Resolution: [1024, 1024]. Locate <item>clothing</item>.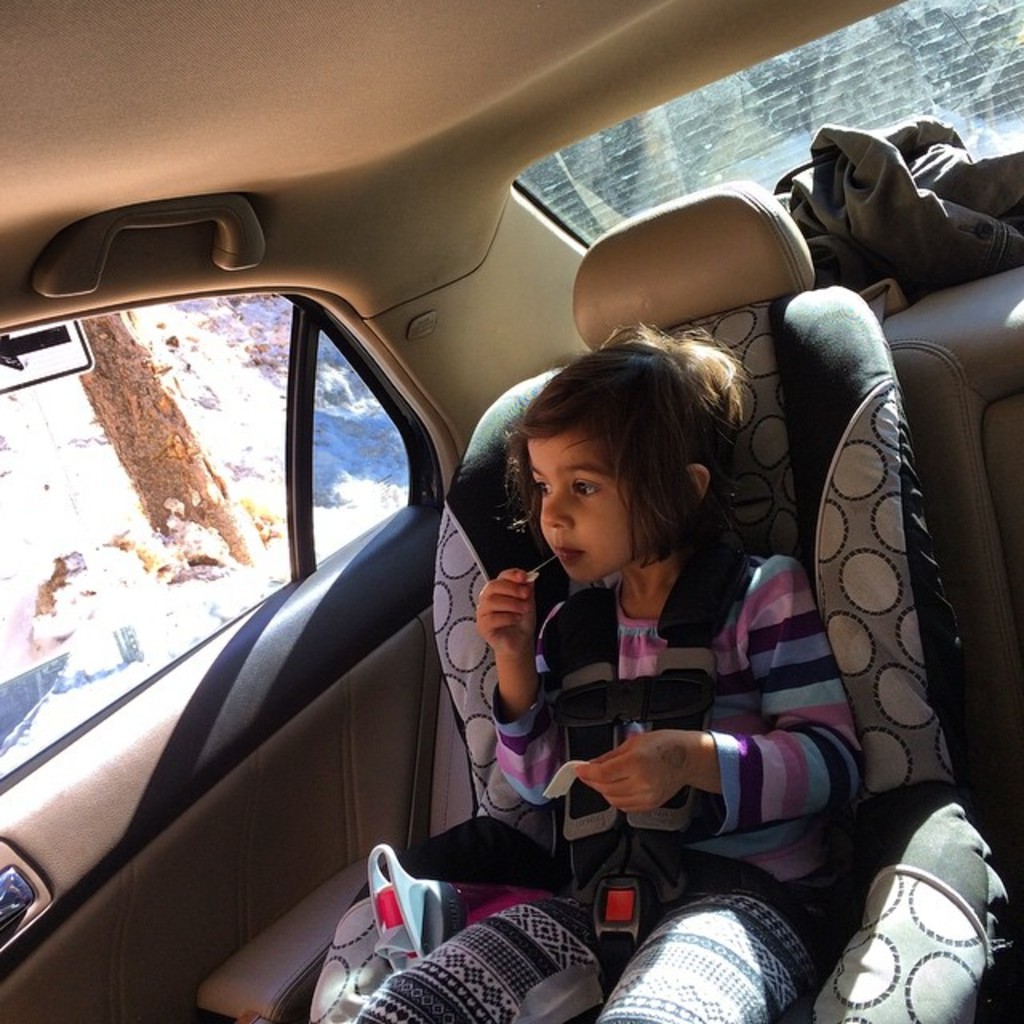
[left=414, top=422, right=774, bottom=941].
